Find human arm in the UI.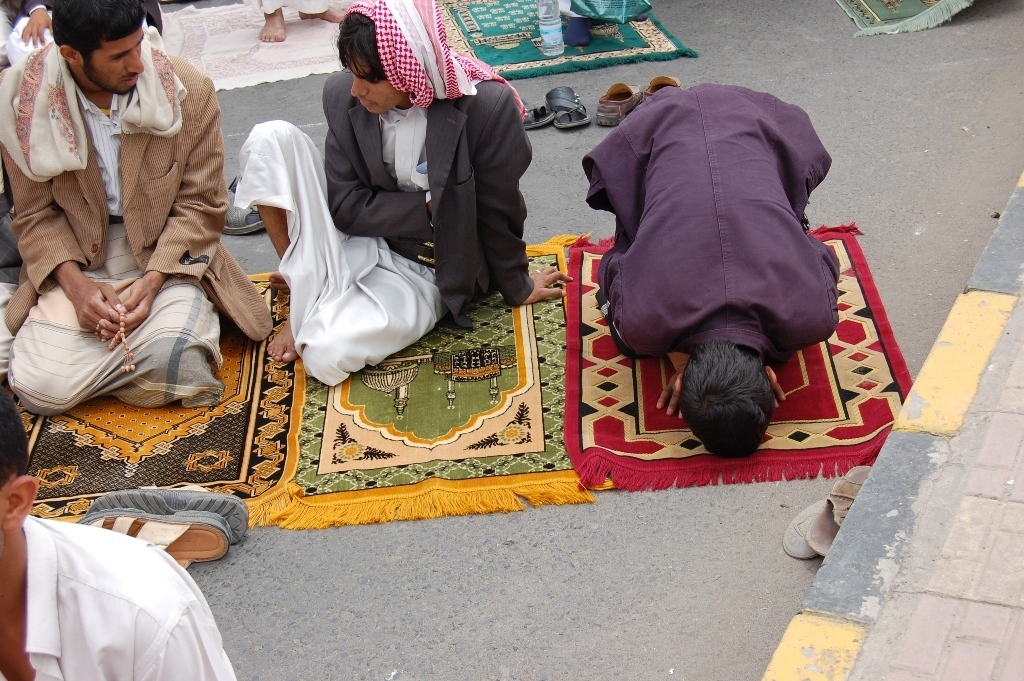
UI element at rect(126, 555, 245, 680).
